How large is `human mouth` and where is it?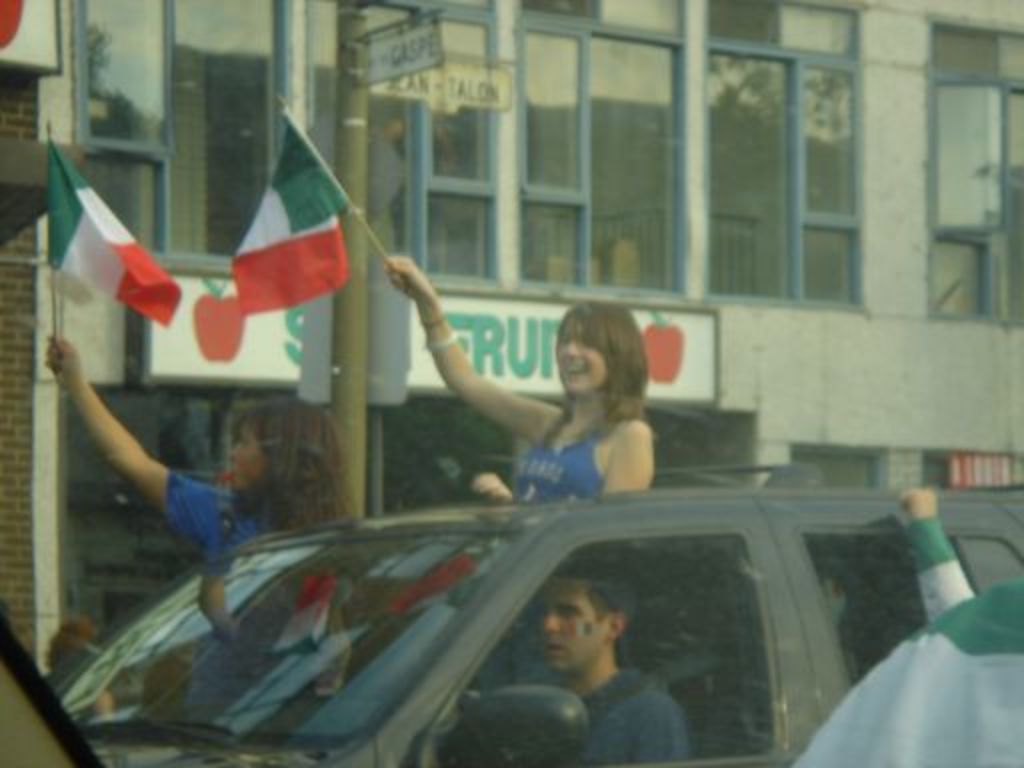
Bounding box: 230:468:242:478.
